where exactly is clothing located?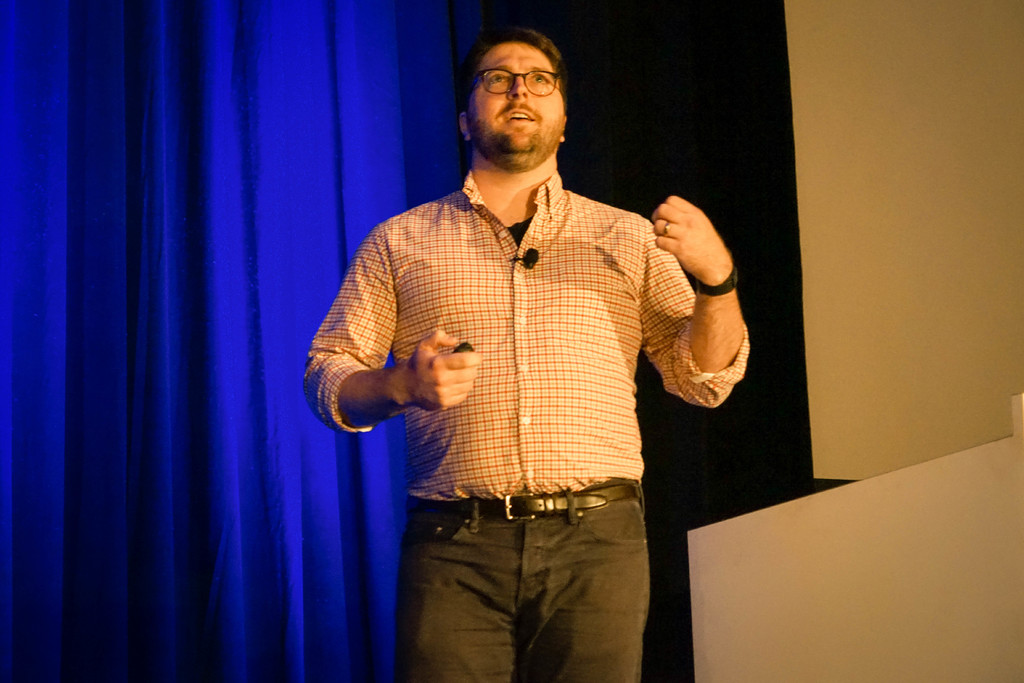
Its bounding box is crop(304, 186, 753, 682).
